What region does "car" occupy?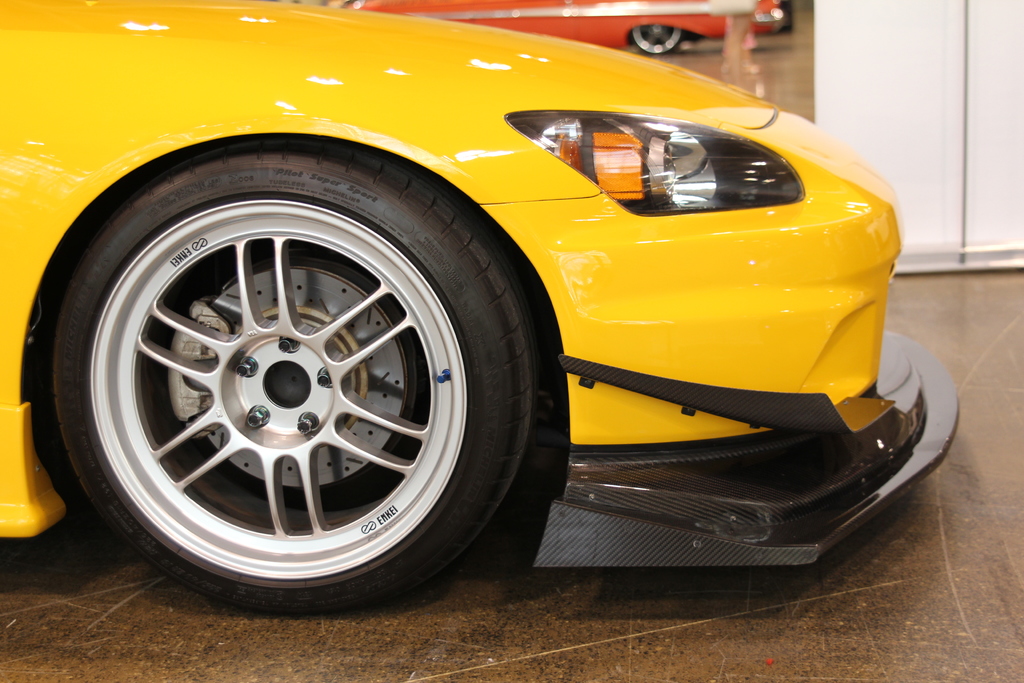
x1=0, y1=0, x2=964, y2=627.
